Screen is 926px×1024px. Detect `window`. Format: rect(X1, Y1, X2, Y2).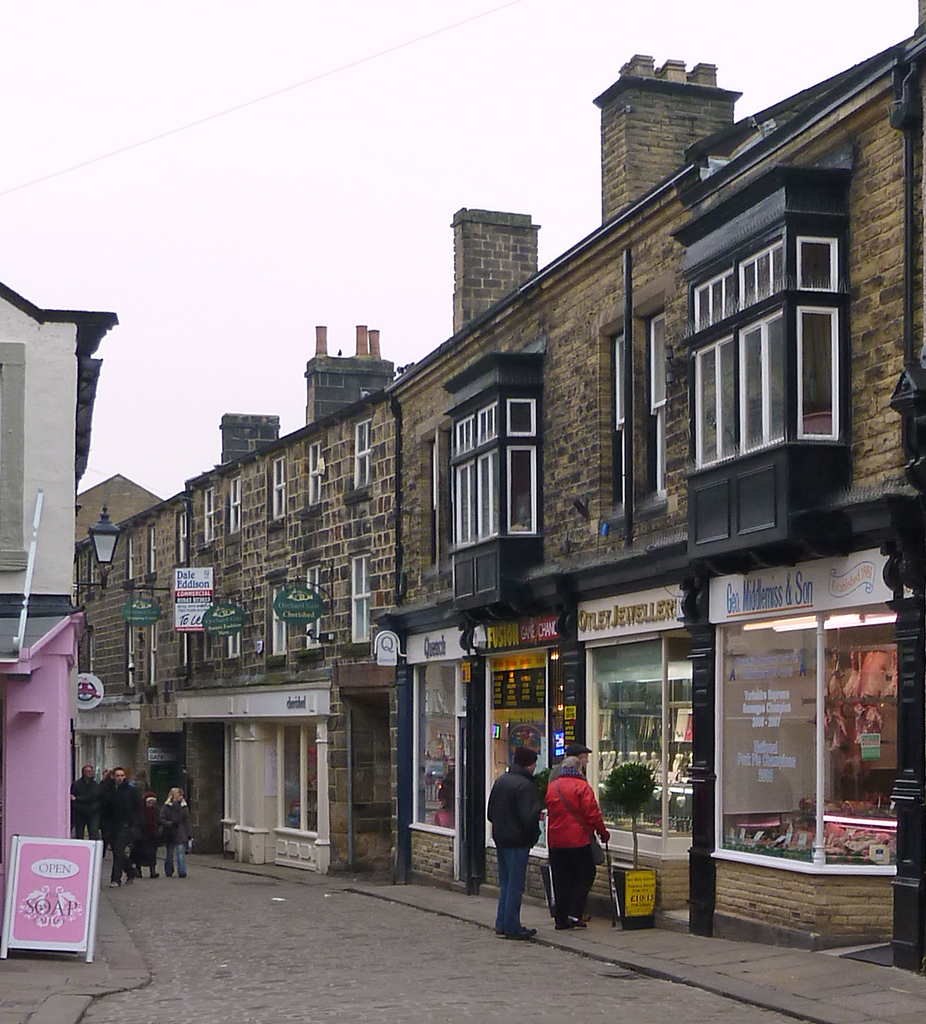
rect(179, 513, 186, 561).
